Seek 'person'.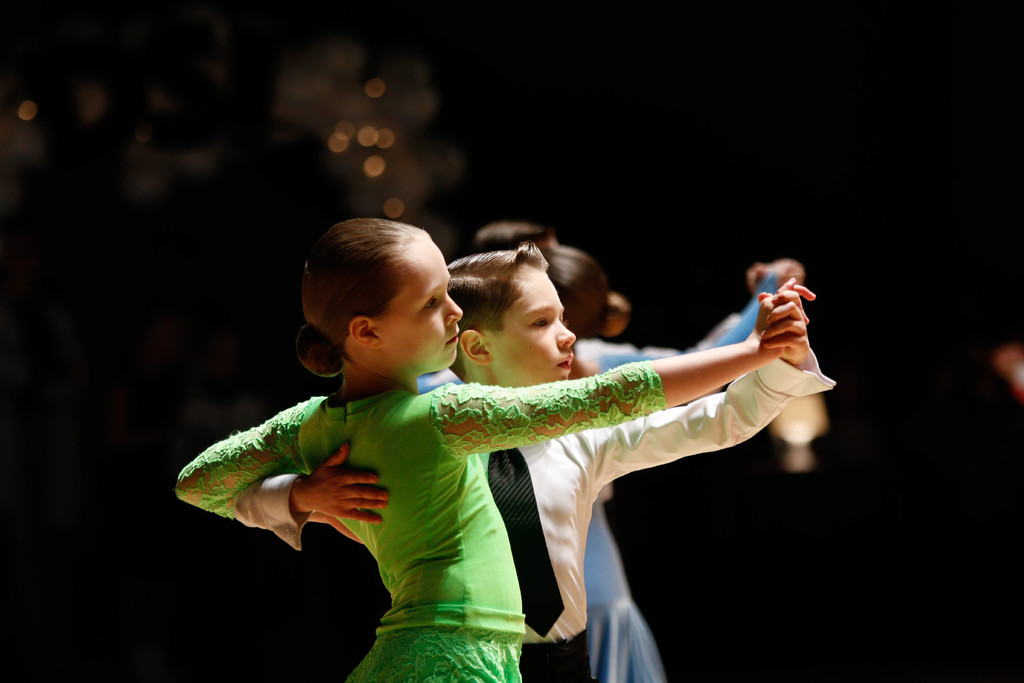
x1=233, y1=245, x2=838, y2=682.
